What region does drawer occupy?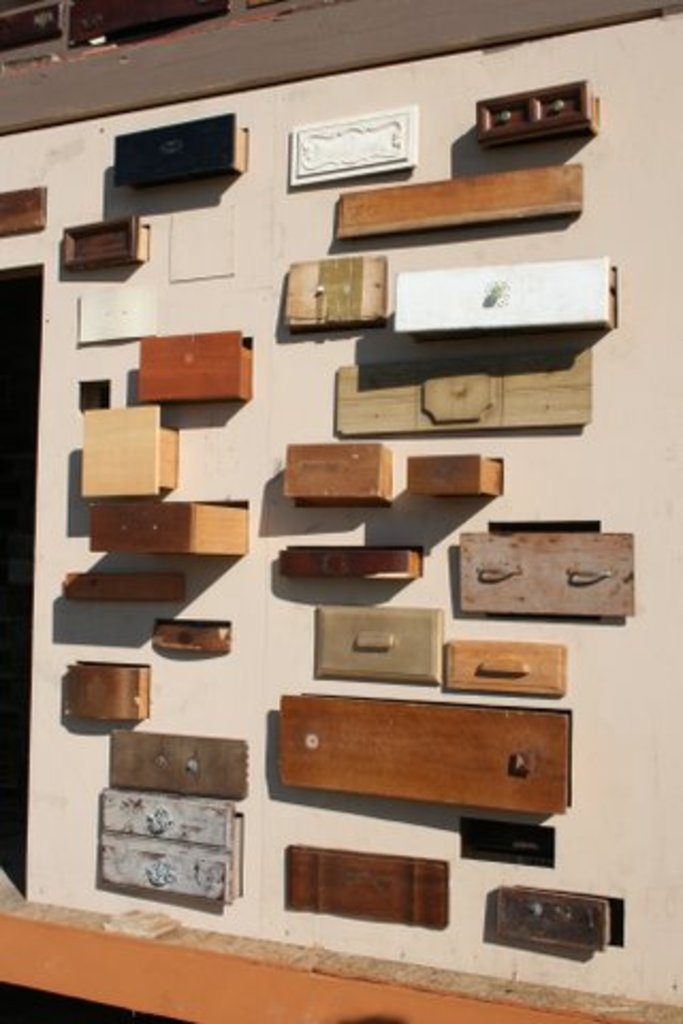
109,105,241,190.
